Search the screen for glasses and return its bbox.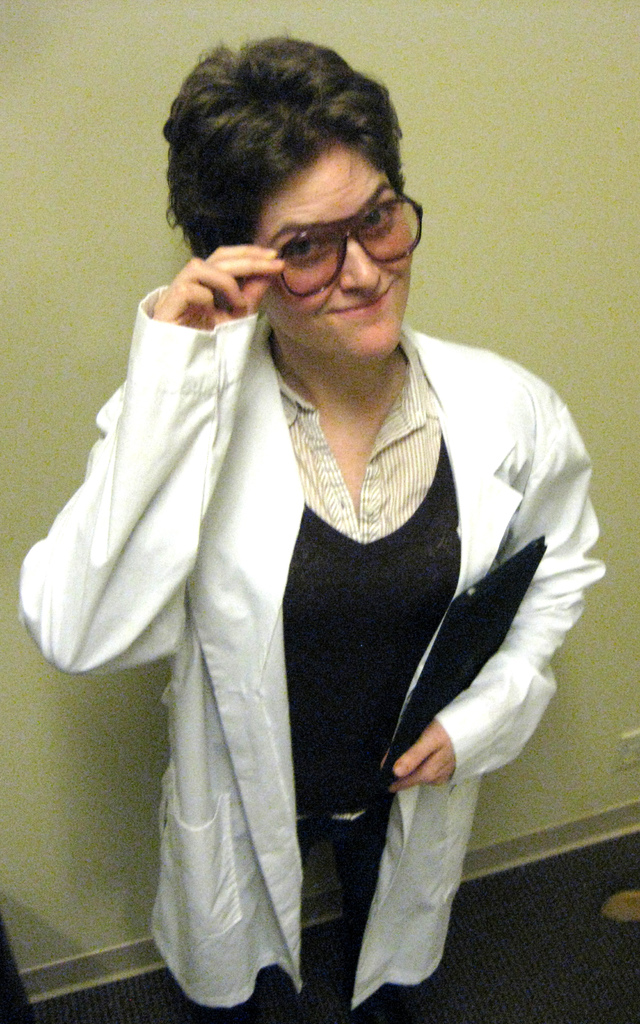
Found: region(227, 188, 424, 270).
